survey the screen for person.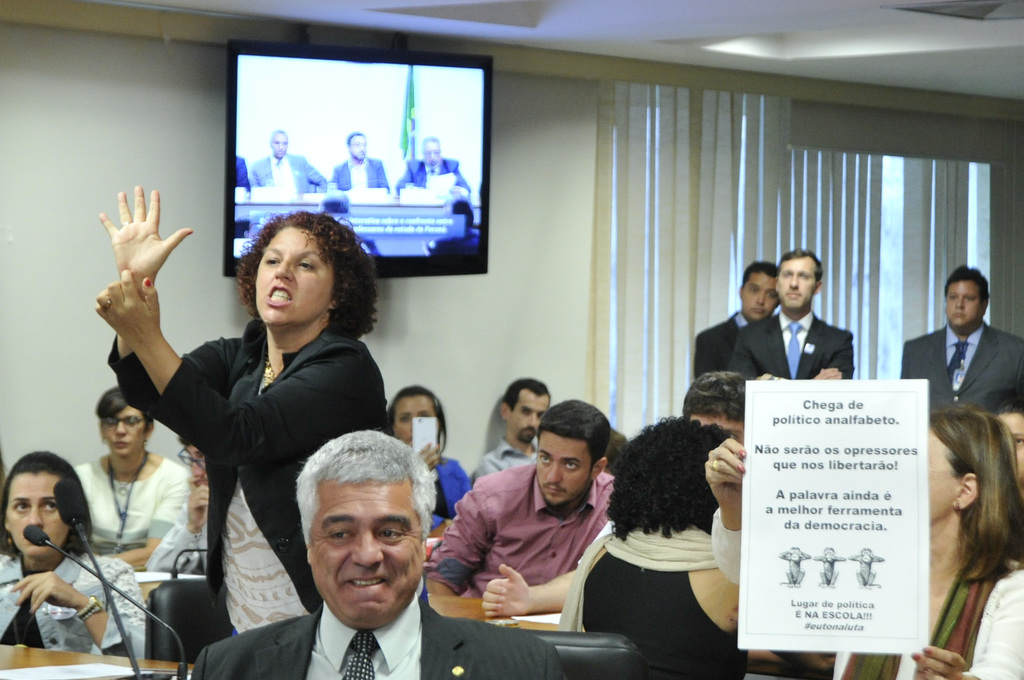
Survey found: select_region(170, 432, 572, 679).
